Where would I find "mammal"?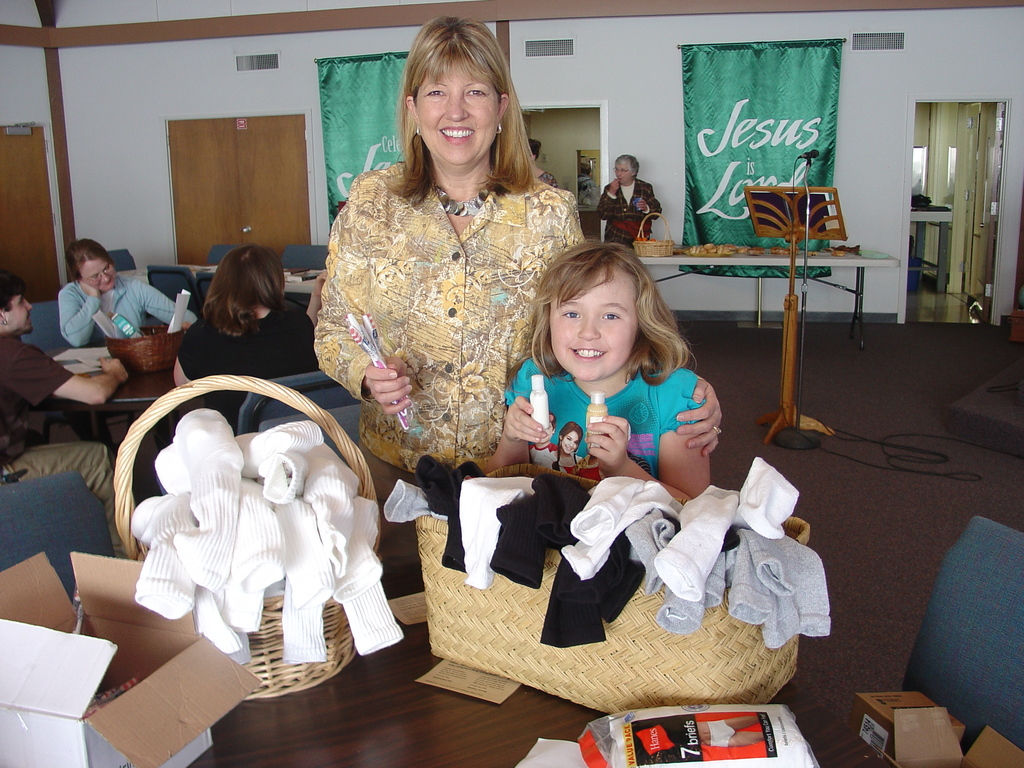
At bbox=[525, 136, 559, 188].
